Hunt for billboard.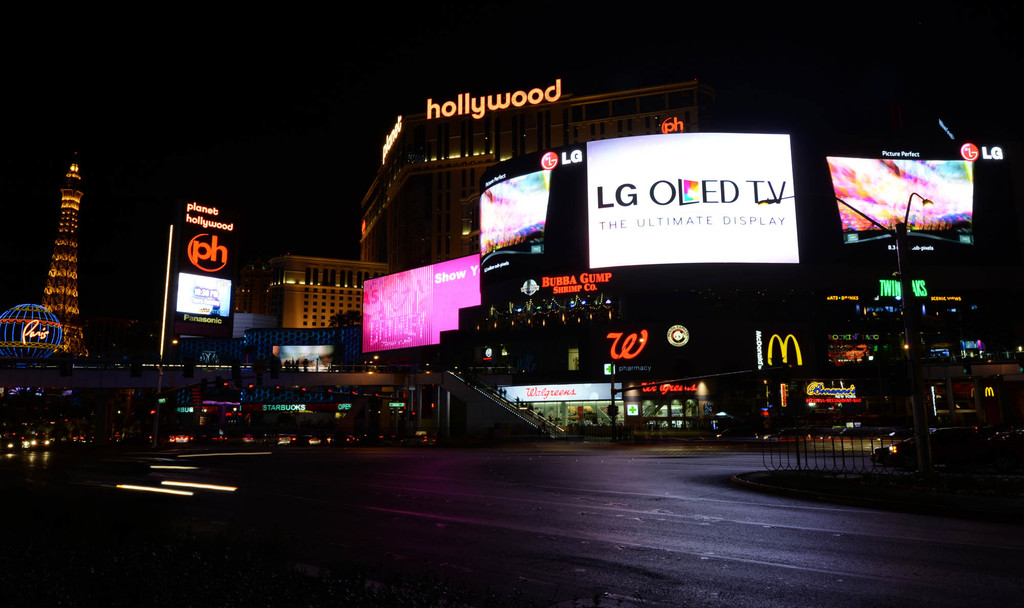
Hunted down at box=[822, 147, 979, 250].
